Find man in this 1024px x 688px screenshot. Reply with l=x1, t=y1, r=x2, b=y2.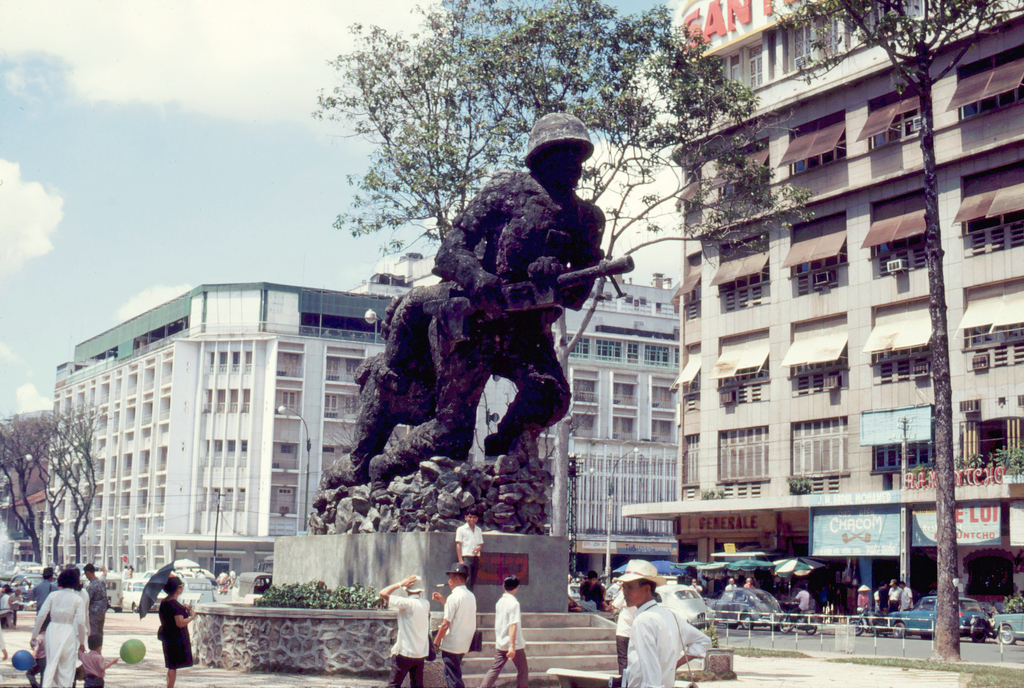
l=899, t=582, r=911, b=612.
